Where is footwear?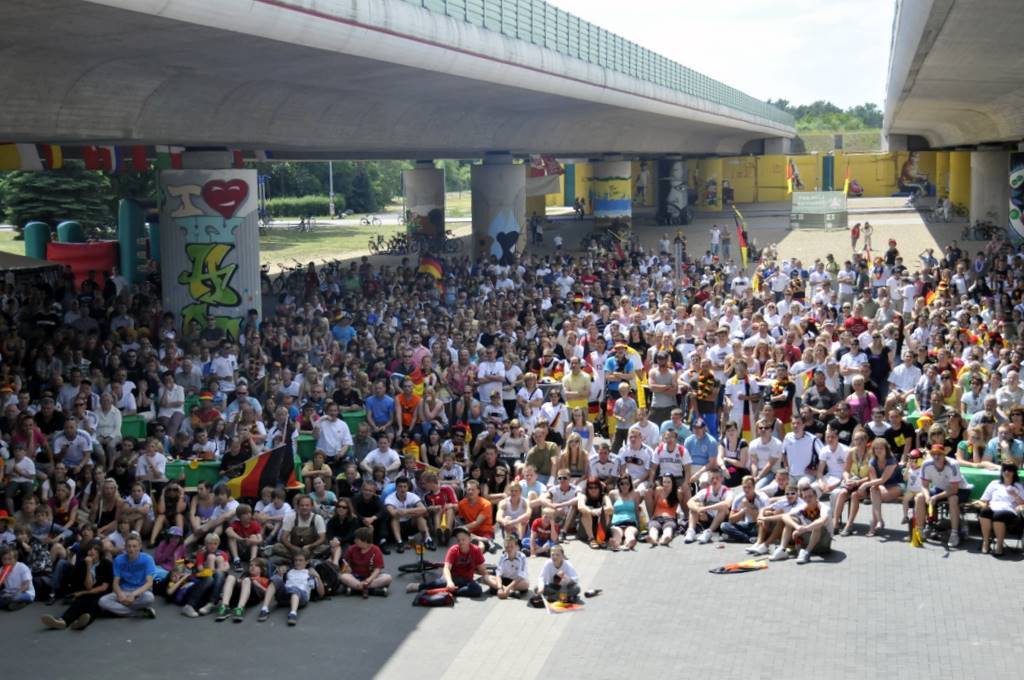
detection(73, 617, 89, 633).
